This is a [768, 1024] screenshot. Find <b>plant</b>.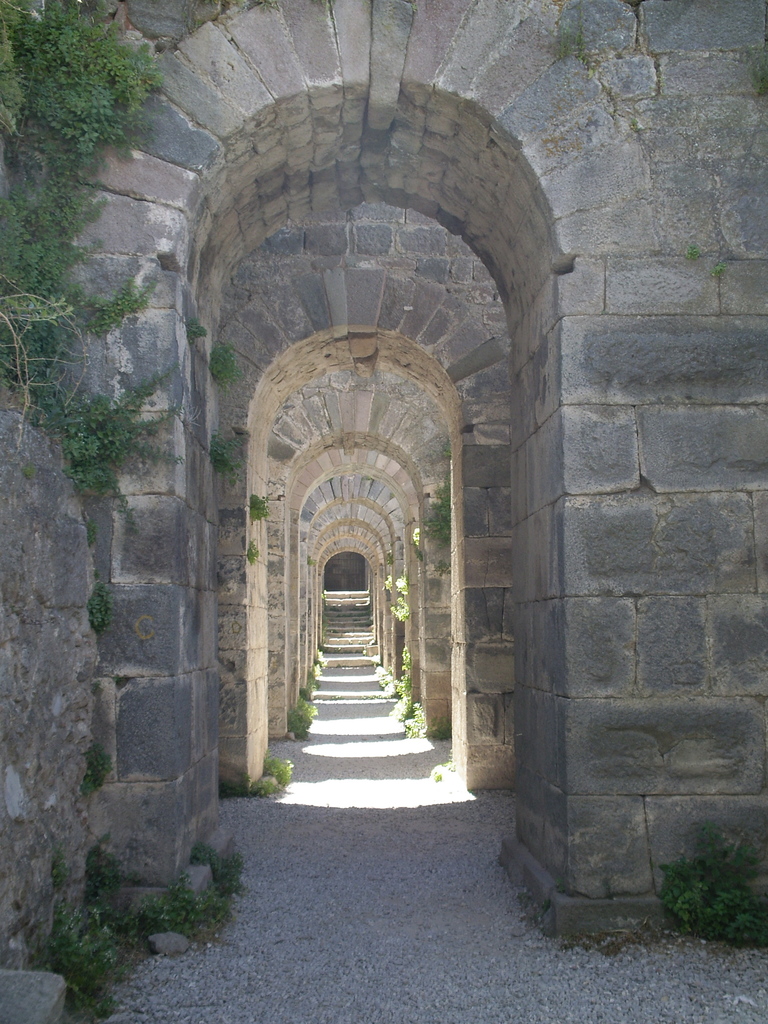
Bounding box: {"x1": 252, "y1": 774, "x2": 282, "y2": 795}.
